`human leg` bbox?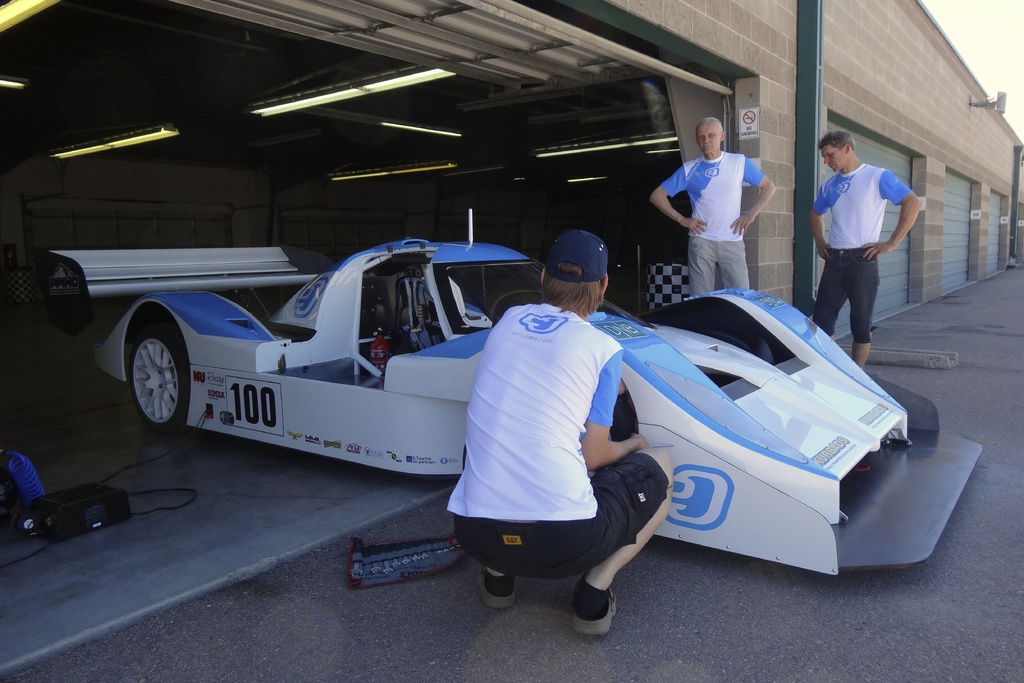
<box>808,254,847,338</box>
